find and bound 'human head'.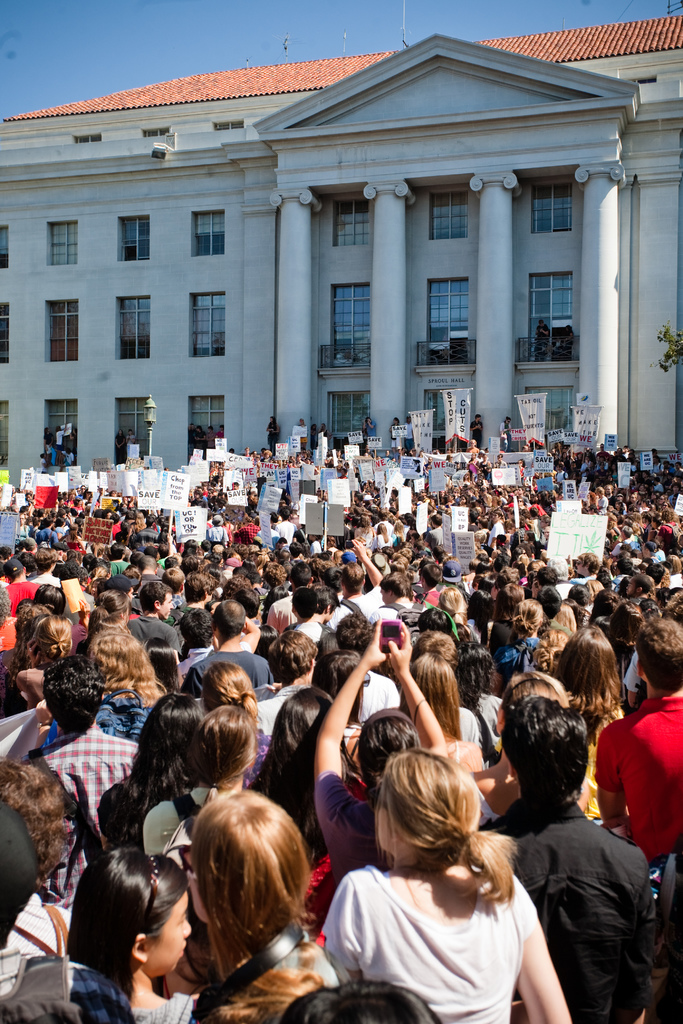
Bound: {"x1": 92, "y1": 591, "x2": 136, "y2": 622}.
